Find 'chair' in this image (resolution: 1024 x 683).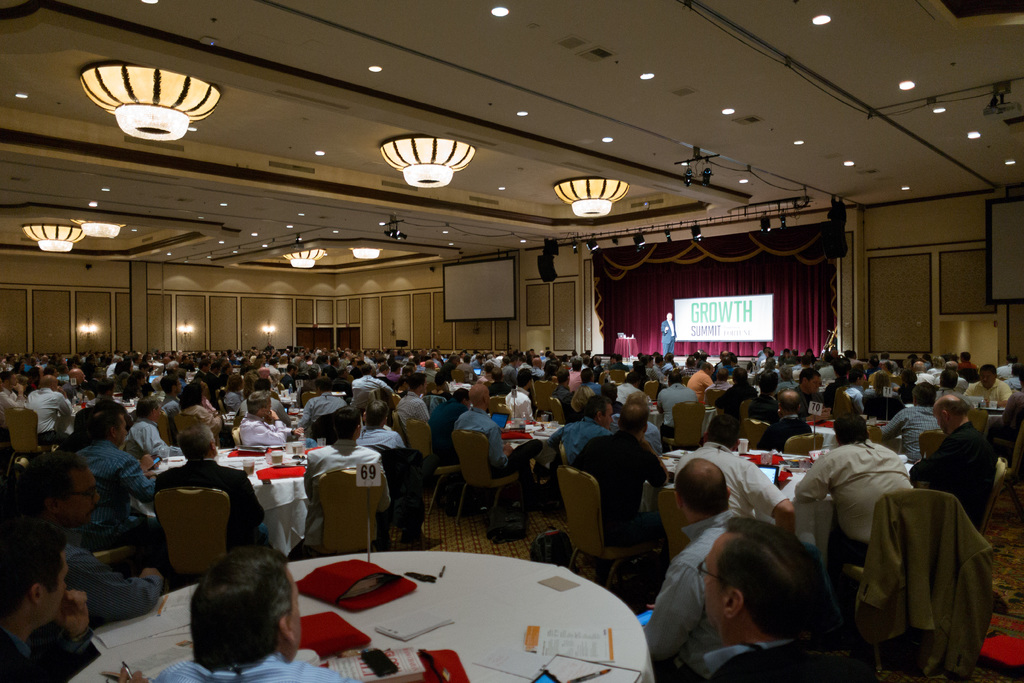
detection(640, 379, 661, 403).
